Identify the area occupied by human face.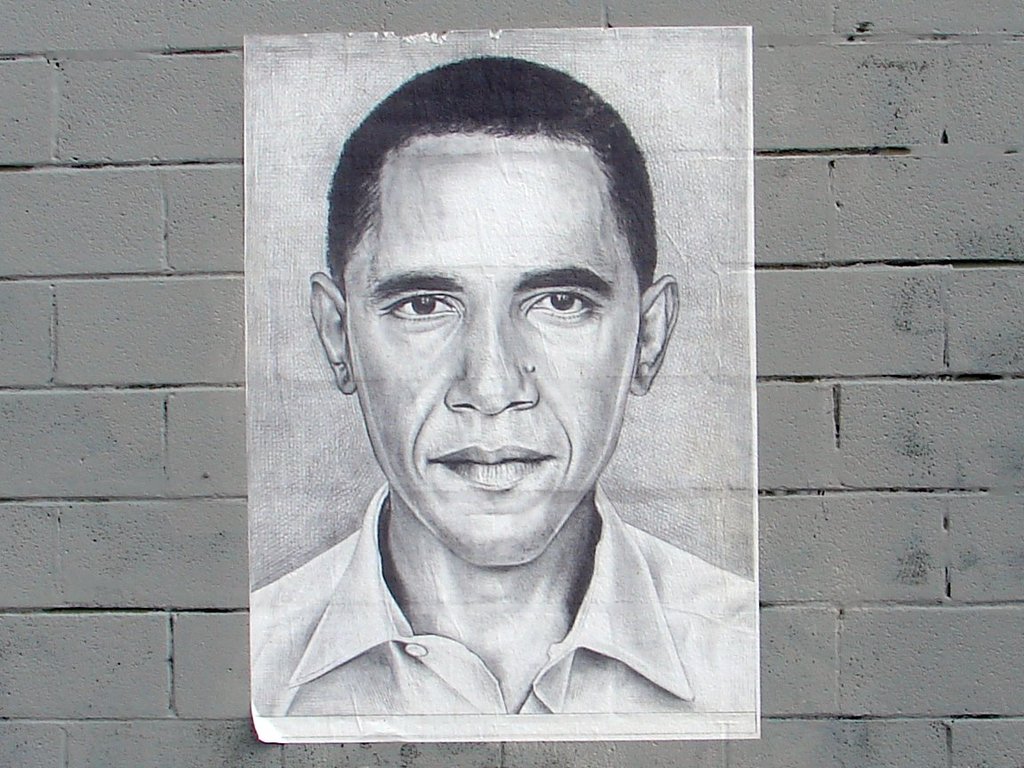
Area: bbox(344, 129, 643, 569).
